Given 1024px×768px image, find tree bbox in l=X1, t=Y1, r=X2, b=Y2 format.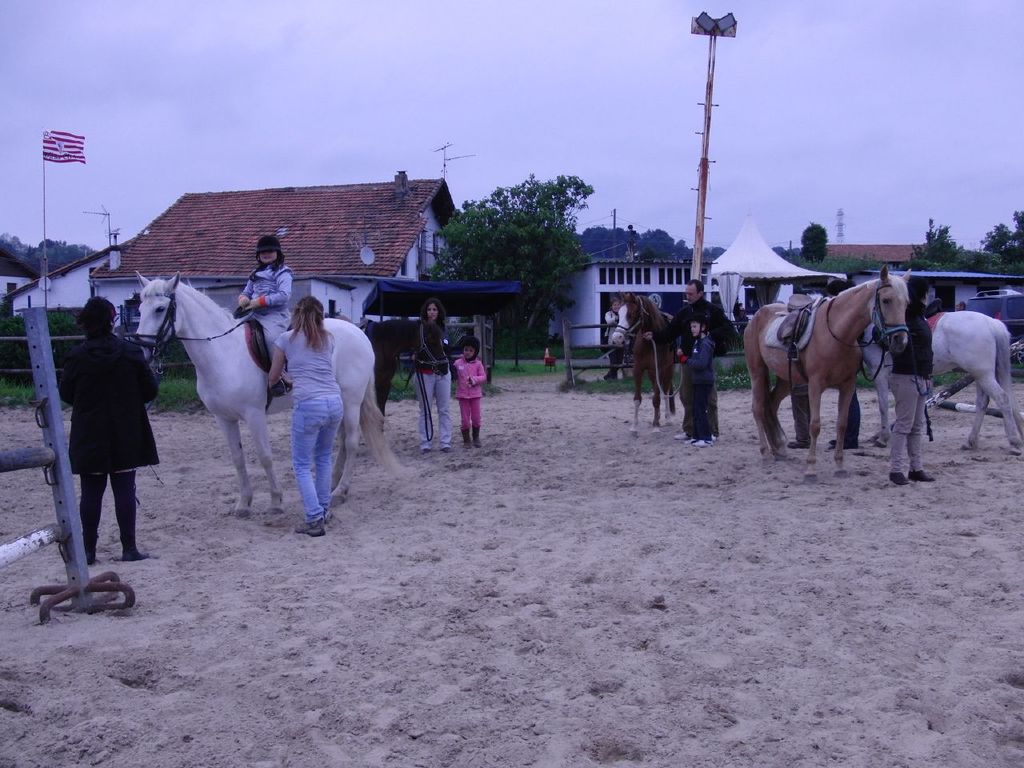
l=416, t=169, r=626, b=306.
